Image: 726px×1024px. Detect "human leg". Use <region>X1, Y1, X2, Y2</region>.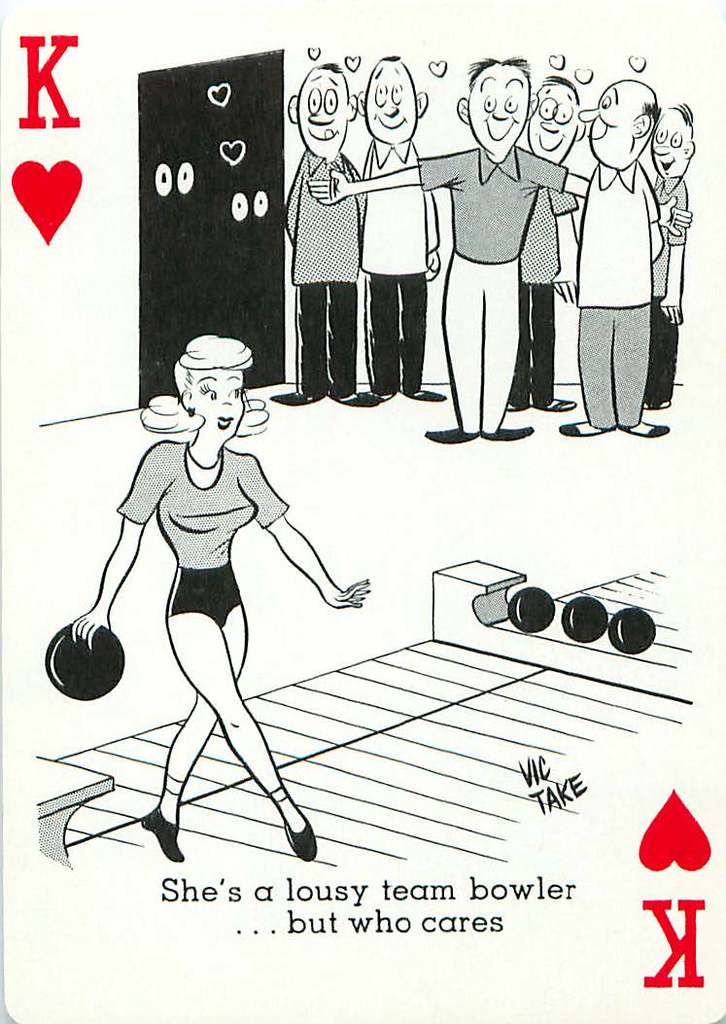
<region>615, 292, 671, 439</region>.
